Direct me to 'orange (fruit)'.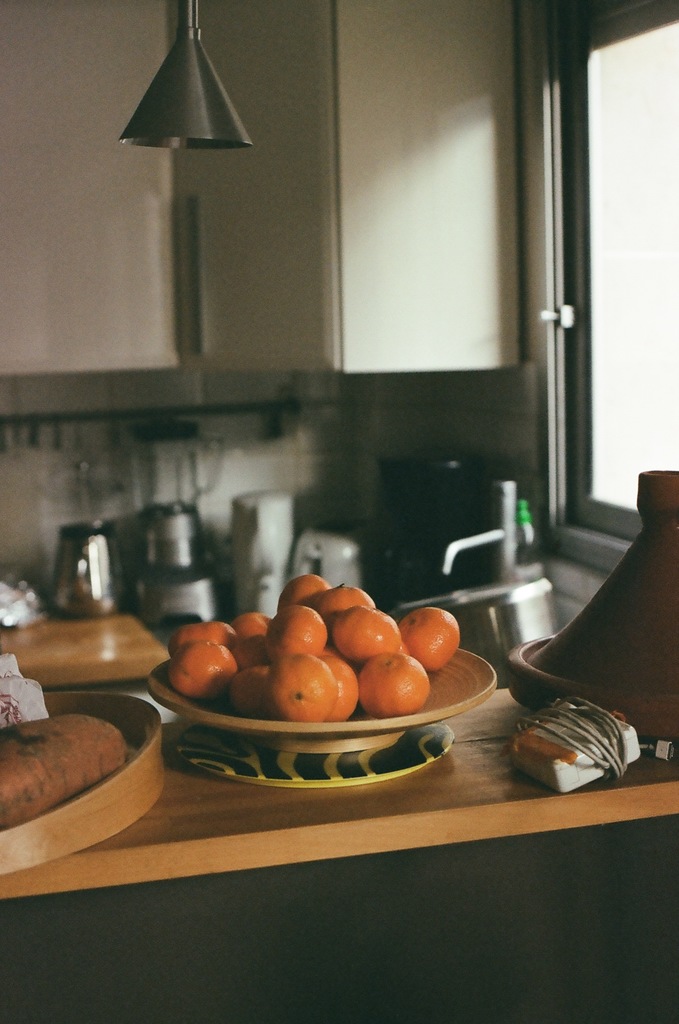
Direction: (336,608,394,652).
